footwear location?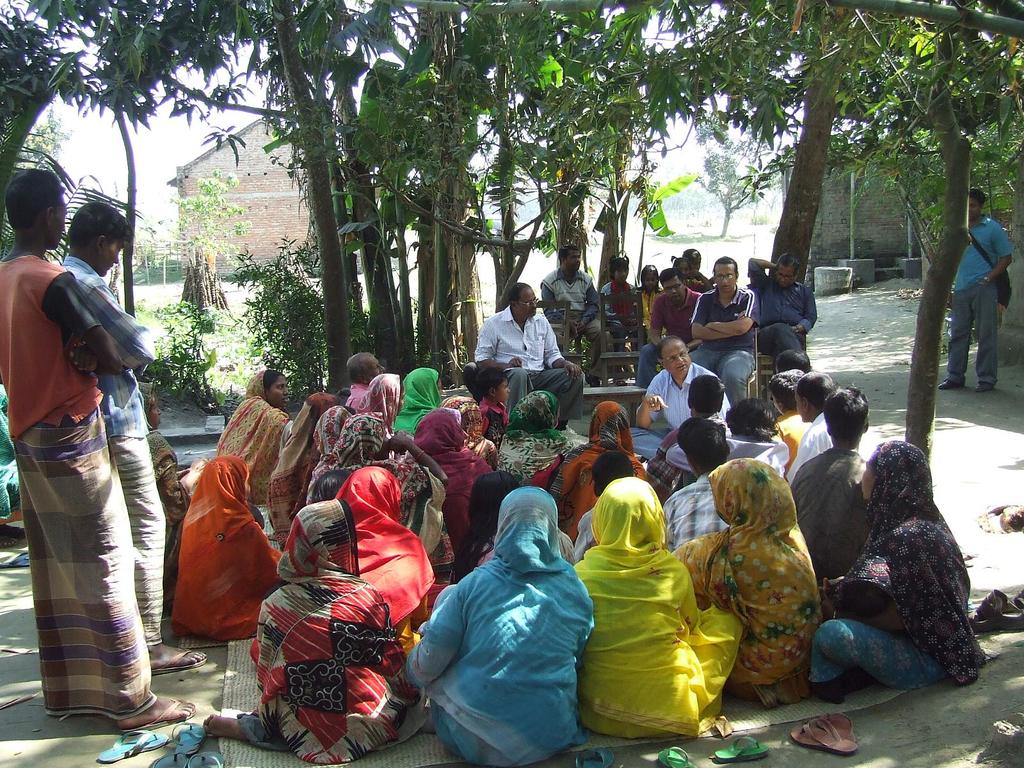
box=[169, 718, 205, 756]
